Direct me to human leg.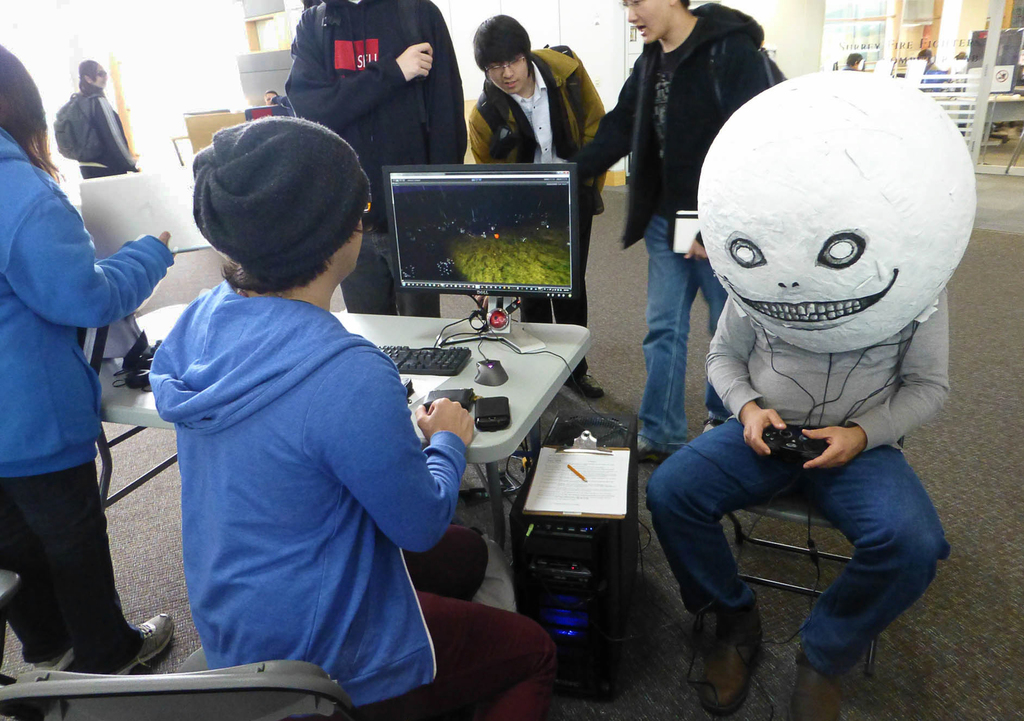
Direction: l=619, t=206, r=691, b=469.
